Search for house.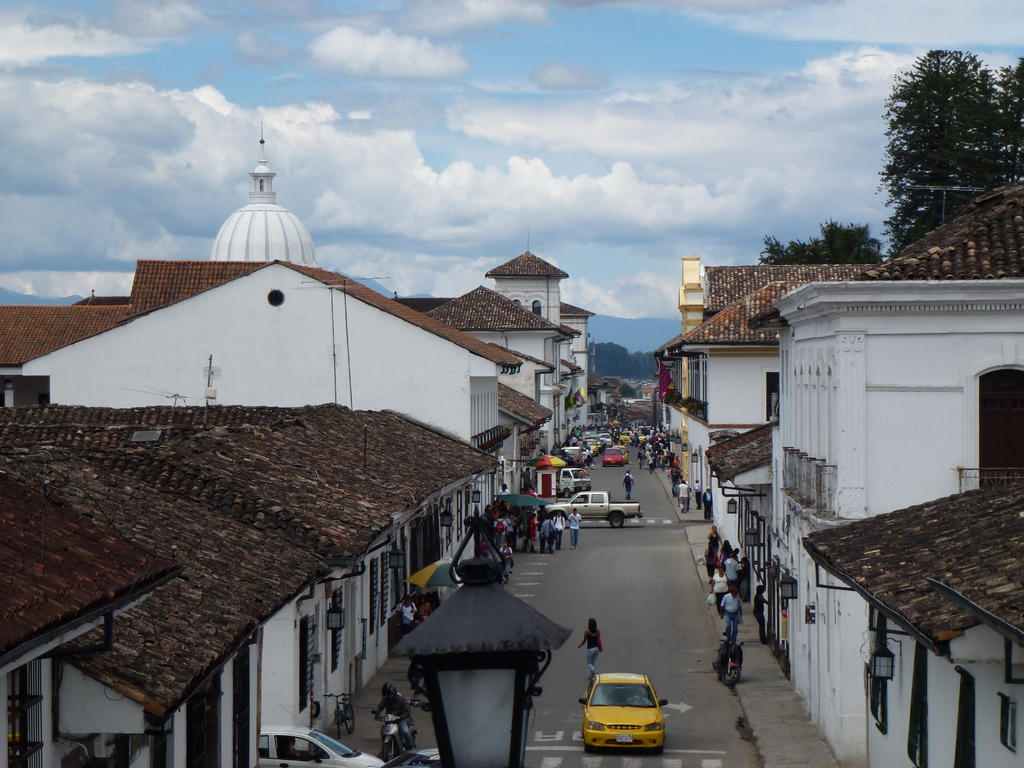
Found at [left=126, top=260, right=273, bottom=322].
